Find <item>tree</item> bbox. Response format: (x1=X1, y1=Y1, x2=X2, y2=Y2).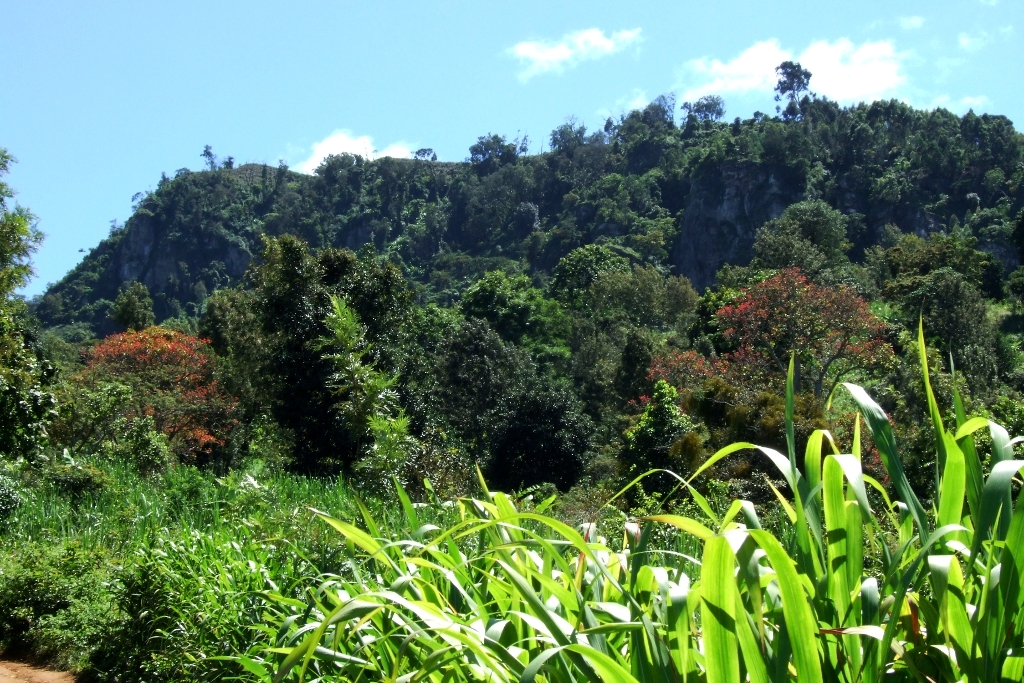
(x1=503, y1=362, x2=587, y2=481).
